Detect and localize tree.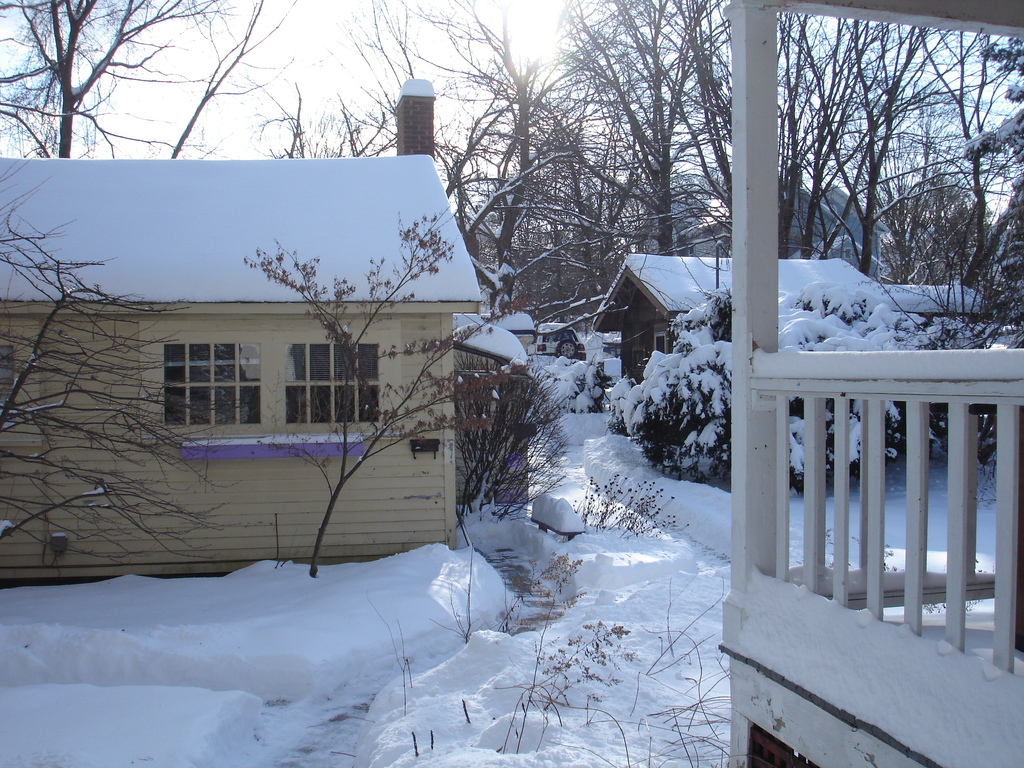
Localized at (x1=0, y1=159, x2=234, y2=579).
